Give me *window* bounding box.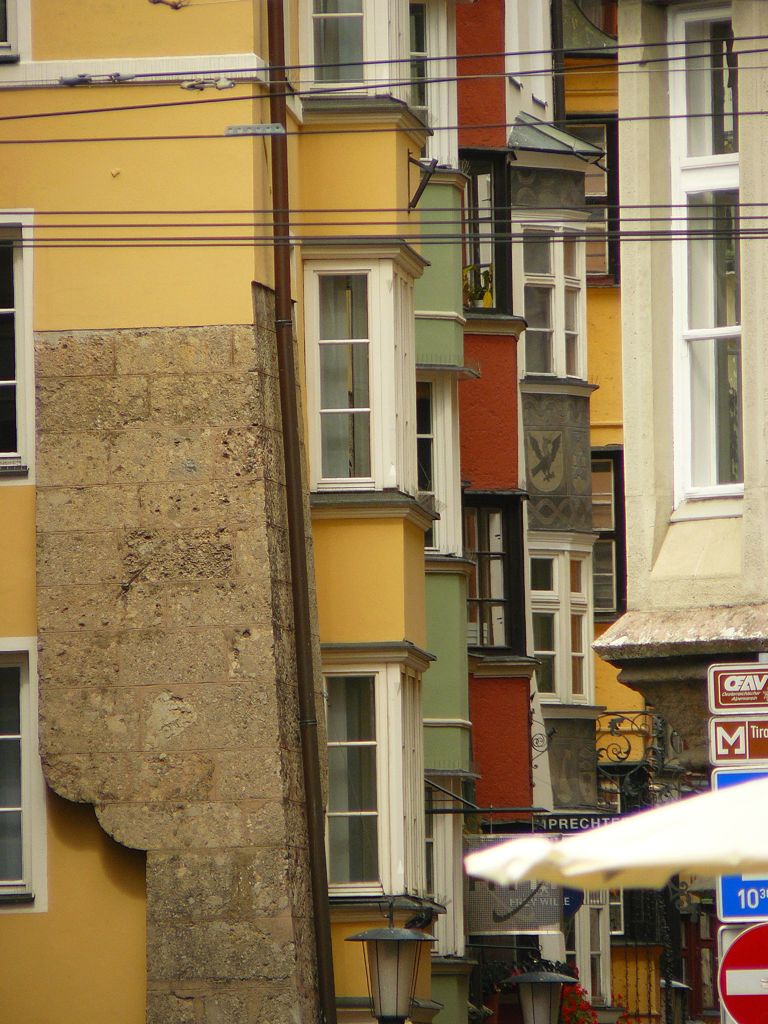
<box>253,6,454,171</box>.
